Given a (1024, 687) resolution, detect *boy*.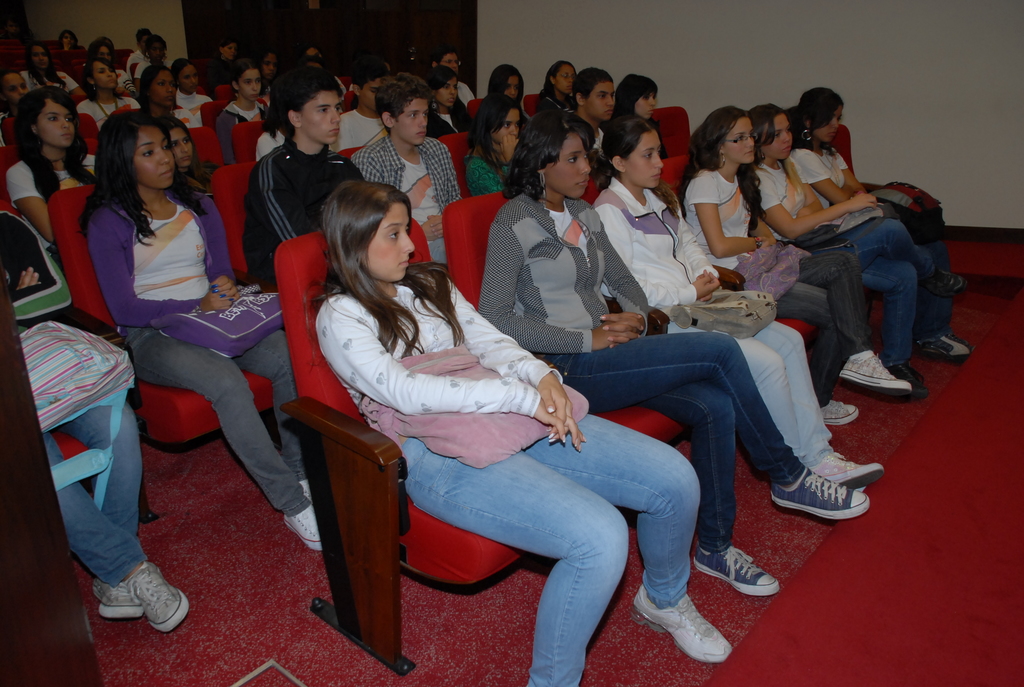
Rect(357, 74, 474, 268).
